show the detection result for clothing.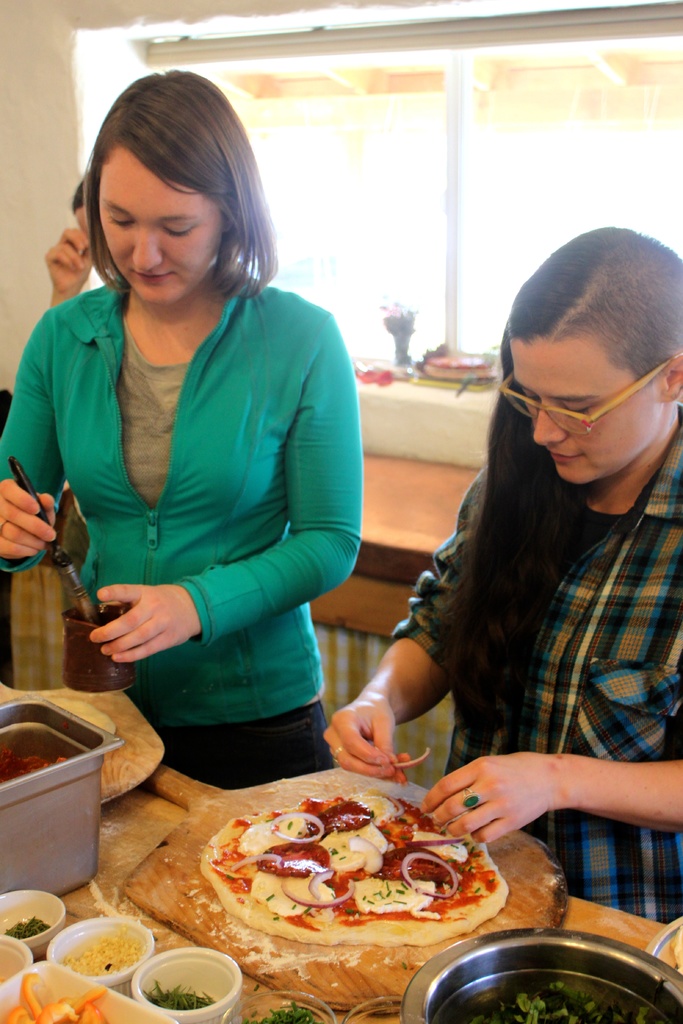
382,408,682,929.
